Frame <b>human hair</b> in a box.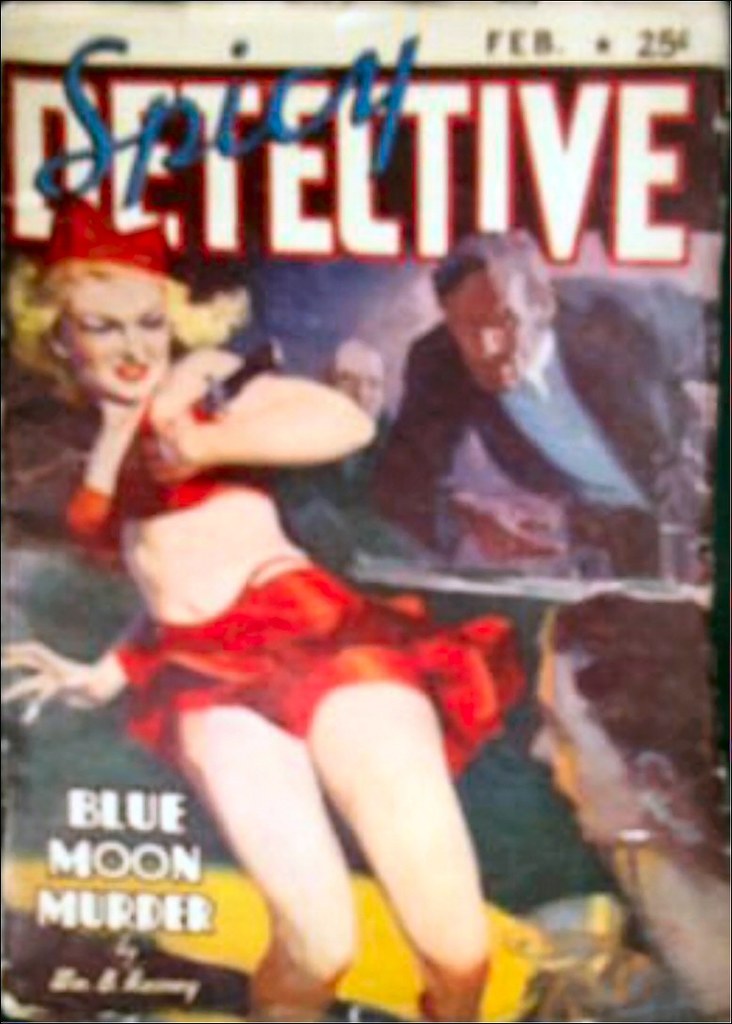
(left=430, top=229, right=541, bottom=303).
